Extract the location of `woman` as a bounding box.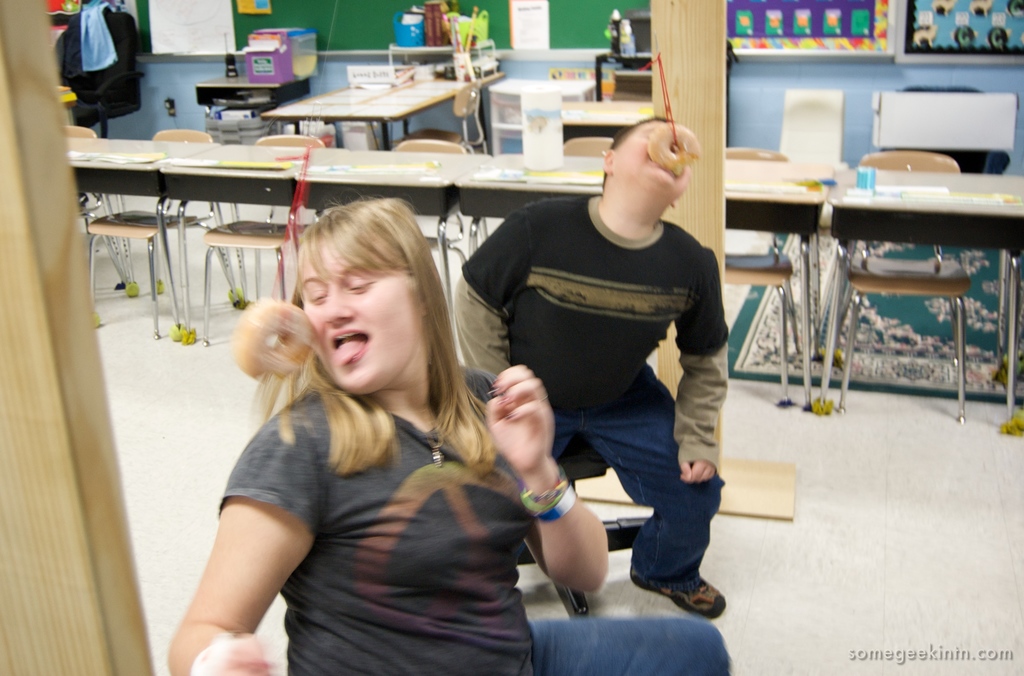
bbox=(153, 189, 723, 672).
